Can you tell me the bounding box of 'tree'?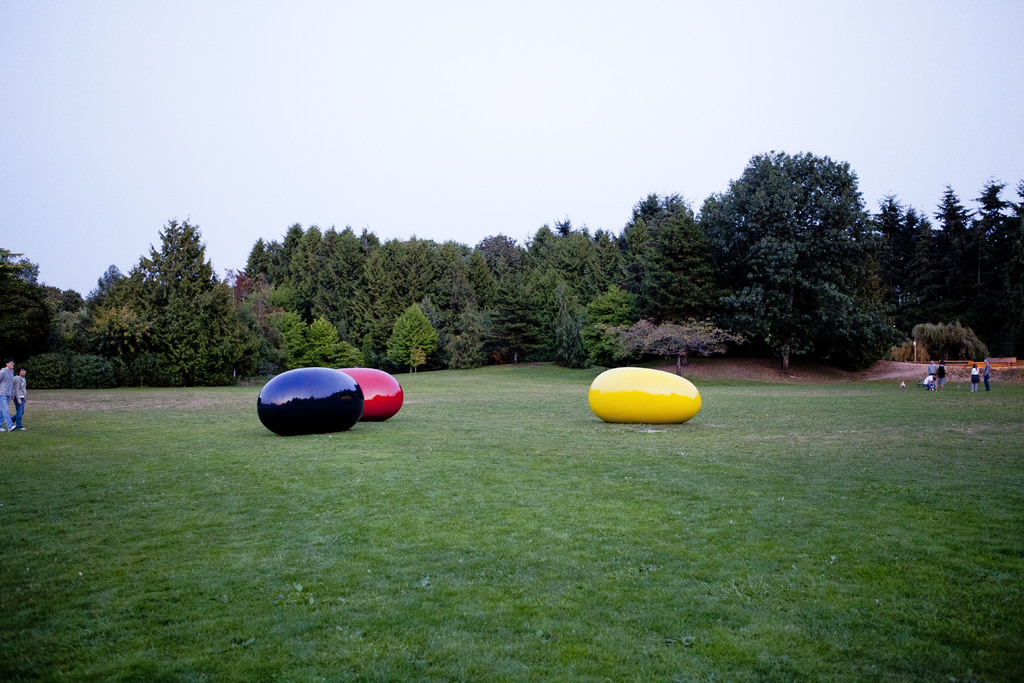
pyautogui.locateOnScreen(625, 193, 729, 339).
